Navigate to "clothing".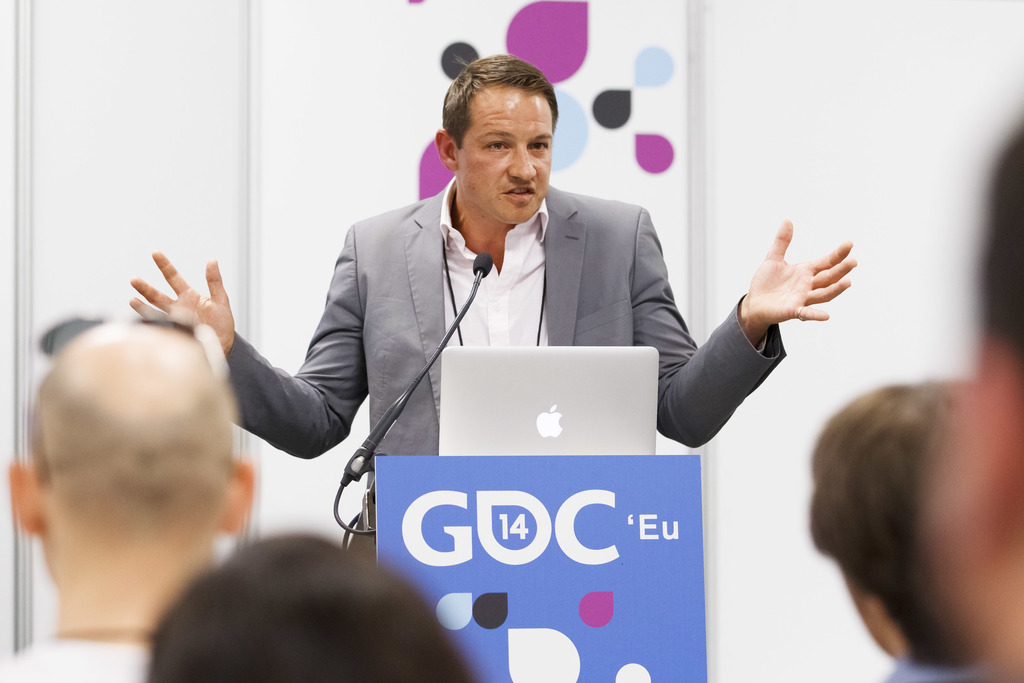
Navigation target: x1=226 y1=176 x2=785 y2=487.
